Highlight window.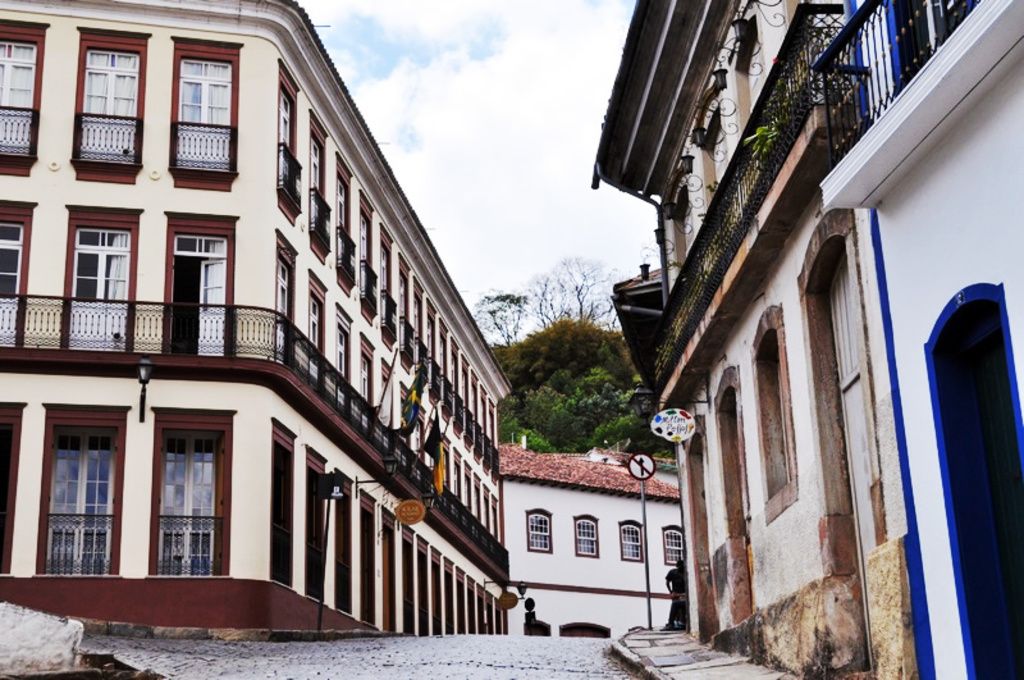
Highlighted region: box(527, 510, 552, 556).
